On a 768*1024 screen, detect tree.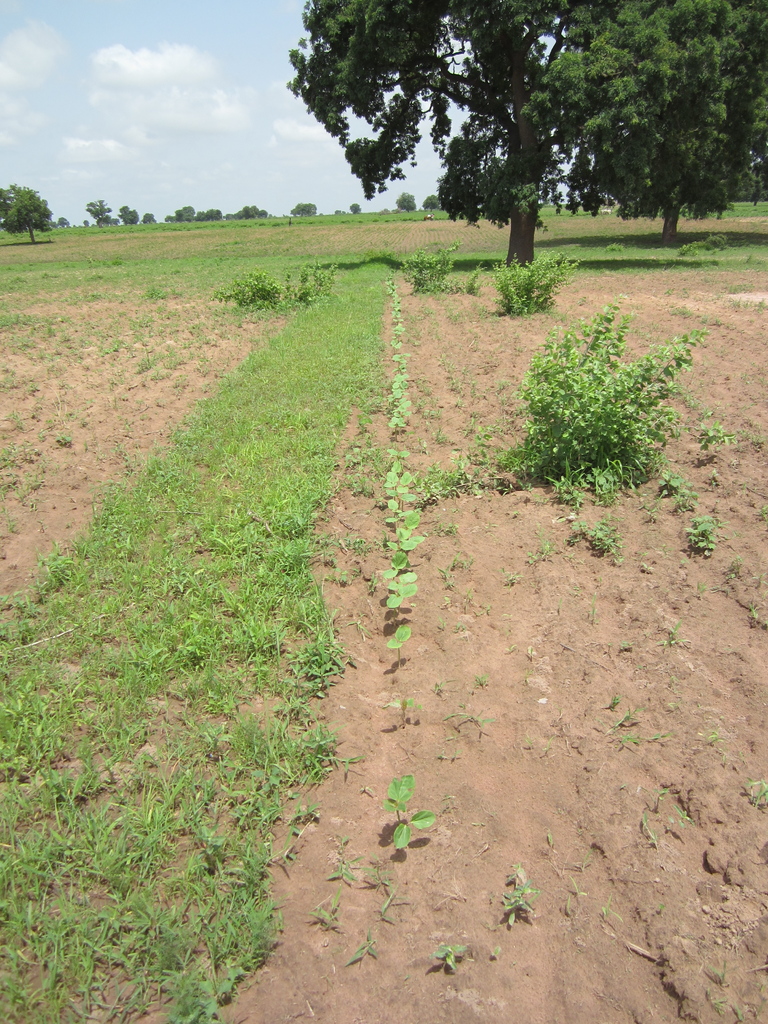
x1=424, y1=194, x2=443, y2=210.
